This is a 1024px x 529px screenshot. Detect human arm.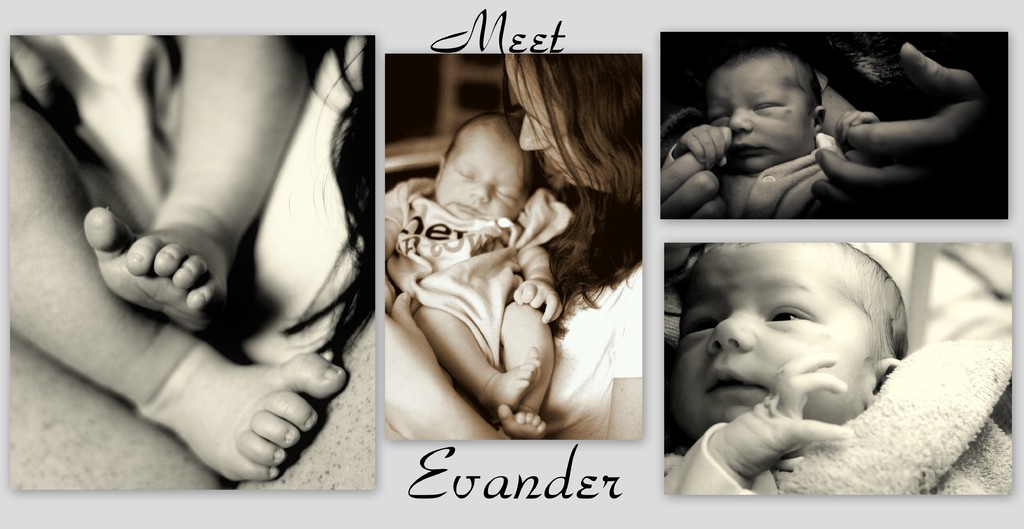
(left=659, top=350, right=852, bottom=494).
